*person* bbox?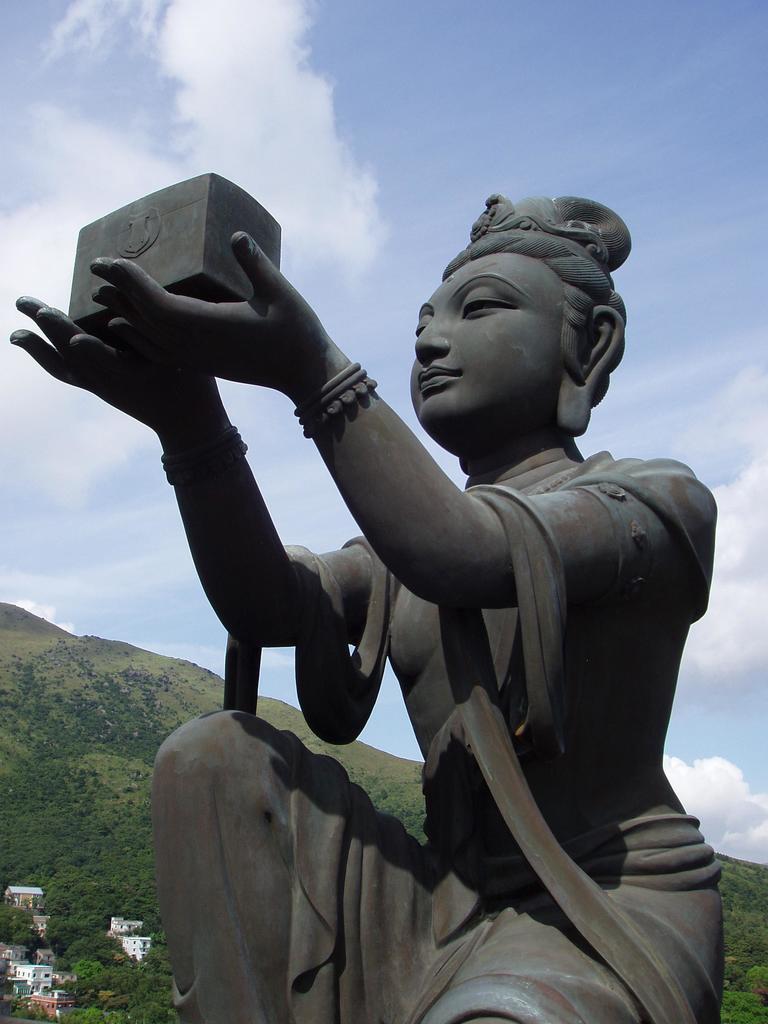
x1=12, y1=192, x2=722, y2=1023
